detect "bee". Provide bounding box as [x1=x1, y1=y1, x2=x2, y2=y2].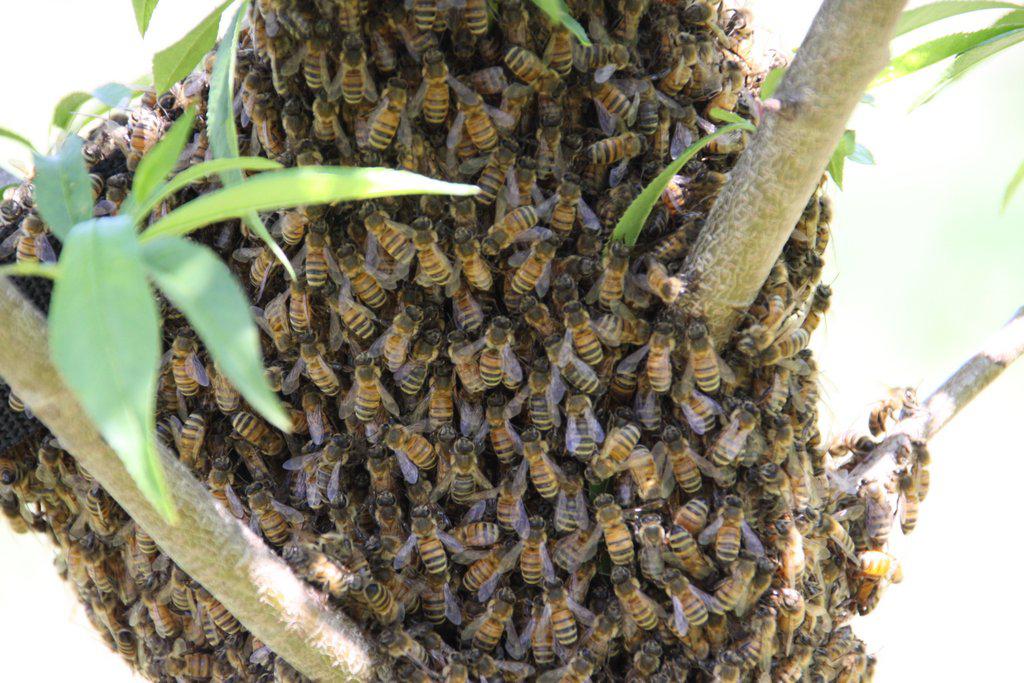
[x1=331, y1=361, x2=395, y2=452].
